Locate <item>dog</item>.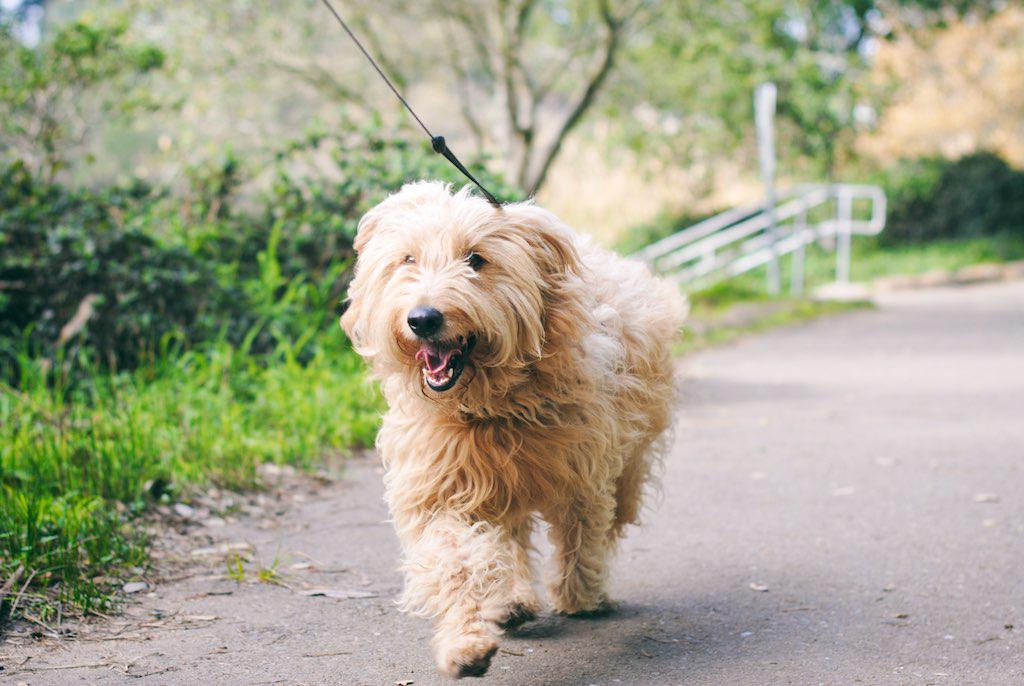
Bounding box: left=334, top=181, right=698, bottom=681.
